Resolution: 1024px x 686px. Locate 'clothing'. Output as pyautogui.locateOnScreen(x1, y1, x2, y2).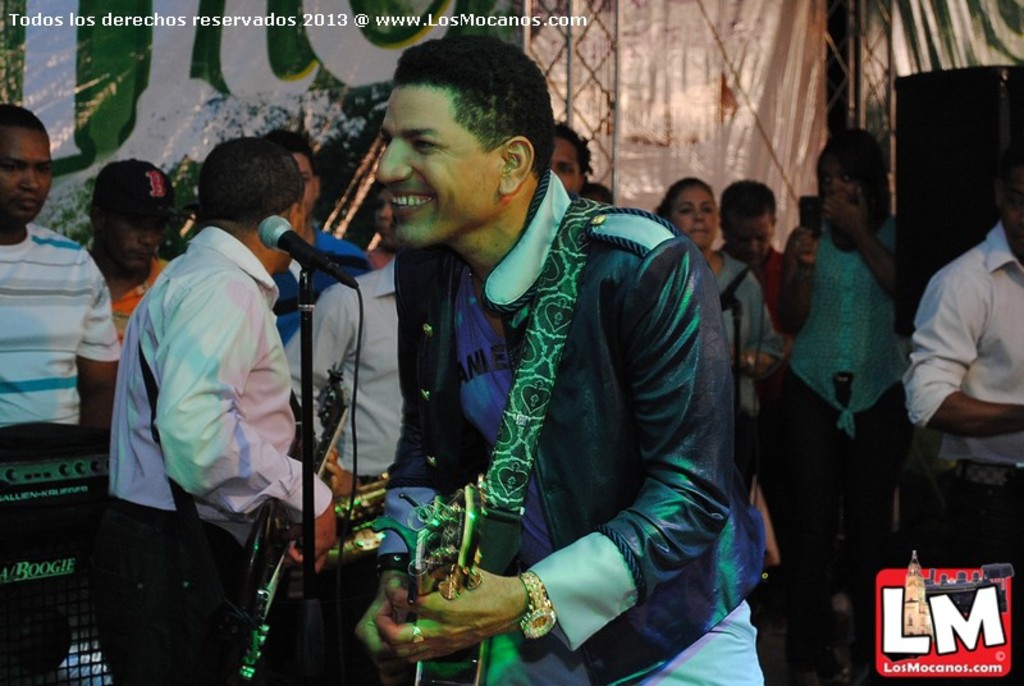
pyautogui.locateOnScreen(101, 227, 330, 685).
